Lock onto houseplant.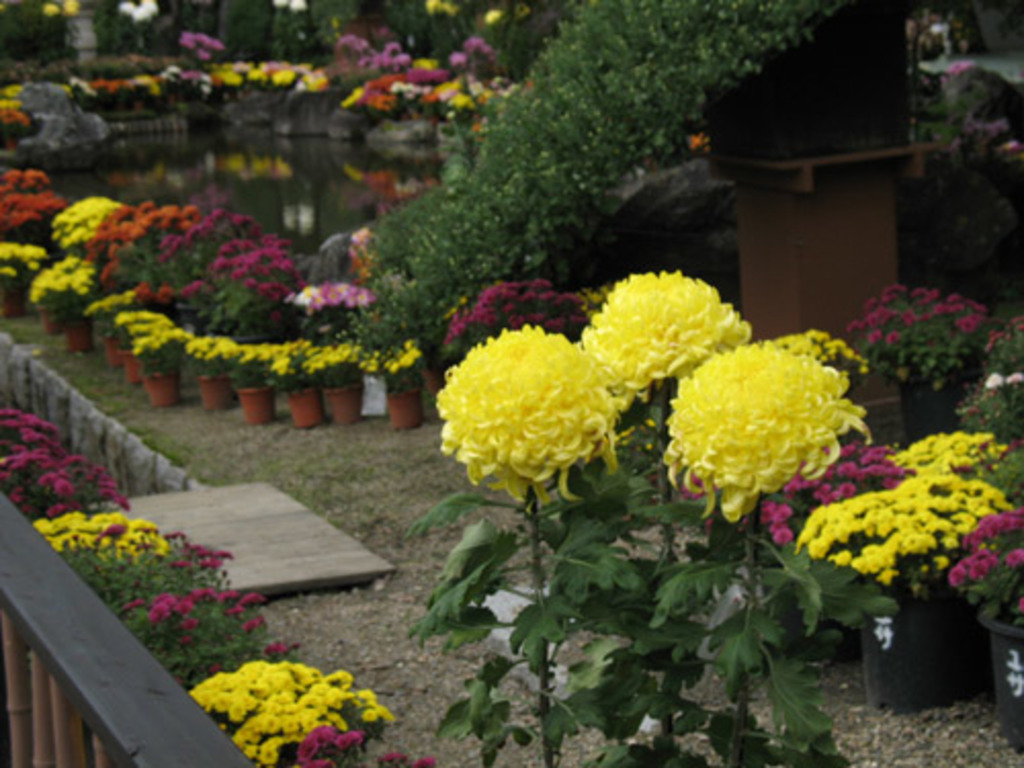
Locked: {"x1": 61, "y1": 293, "x2": 92, "y2": 354}.
